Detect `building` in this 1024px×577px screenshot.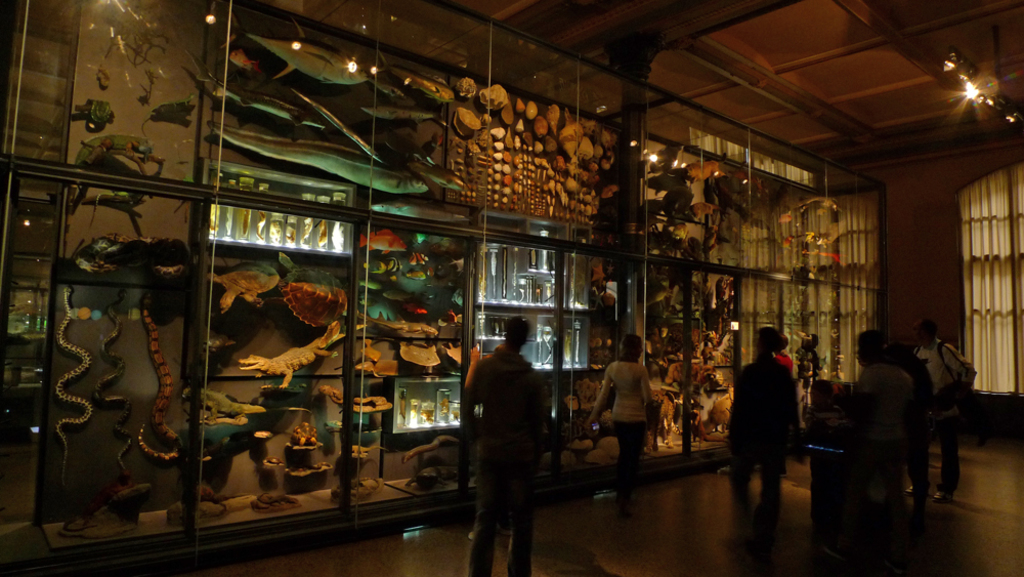
Detection: 0 0 1023 576.
